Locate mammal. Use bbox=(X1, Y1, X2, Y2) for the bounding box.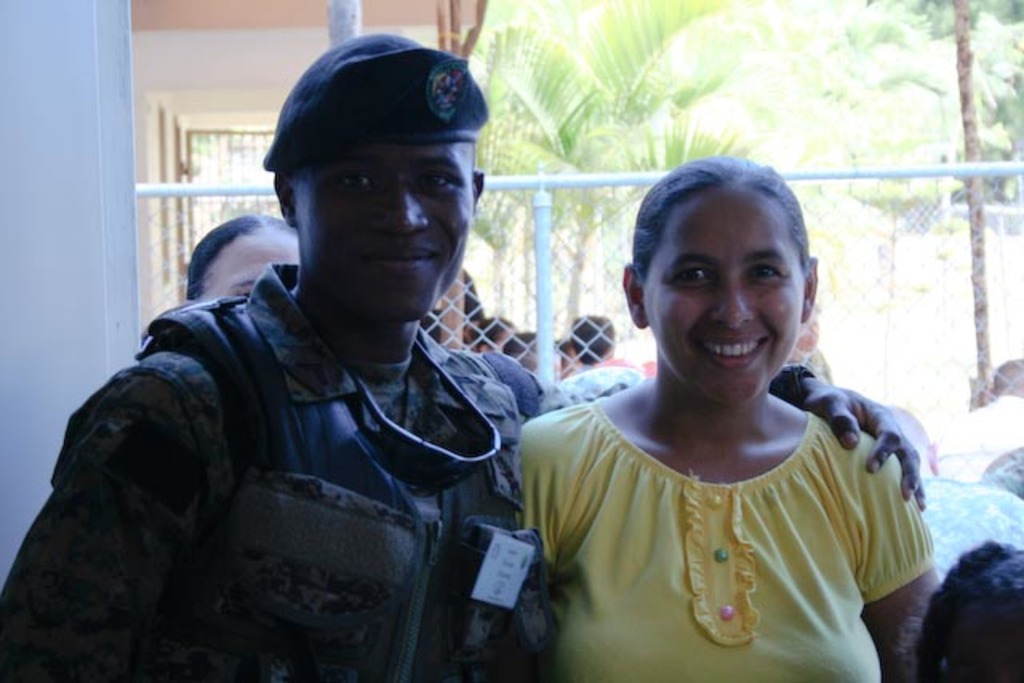
bbox=(0, 21, 925, 681).
